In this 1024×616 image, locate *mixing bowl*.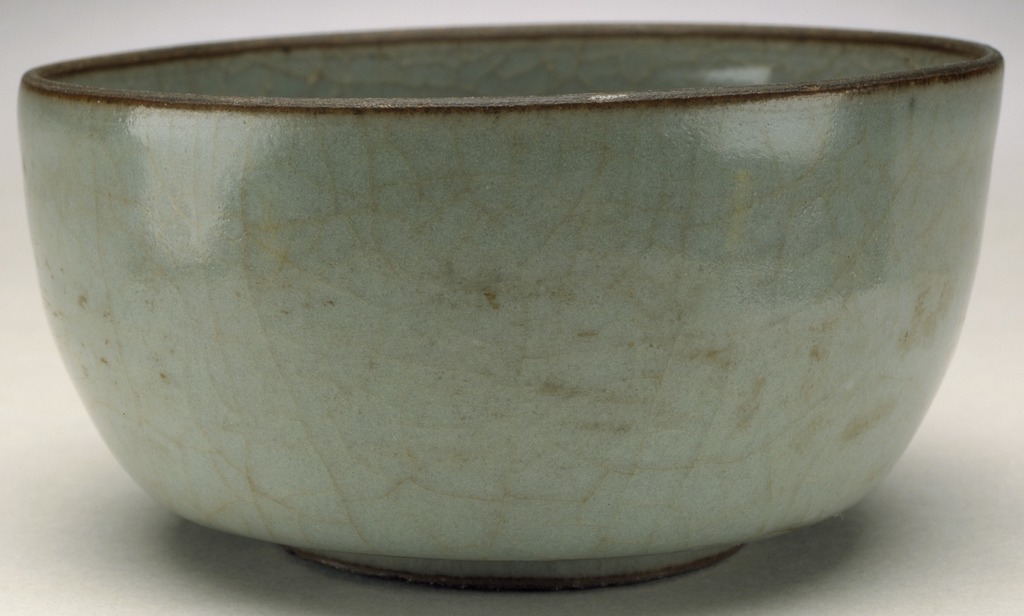
Bounding box: (13, 22, 1008, 587).
